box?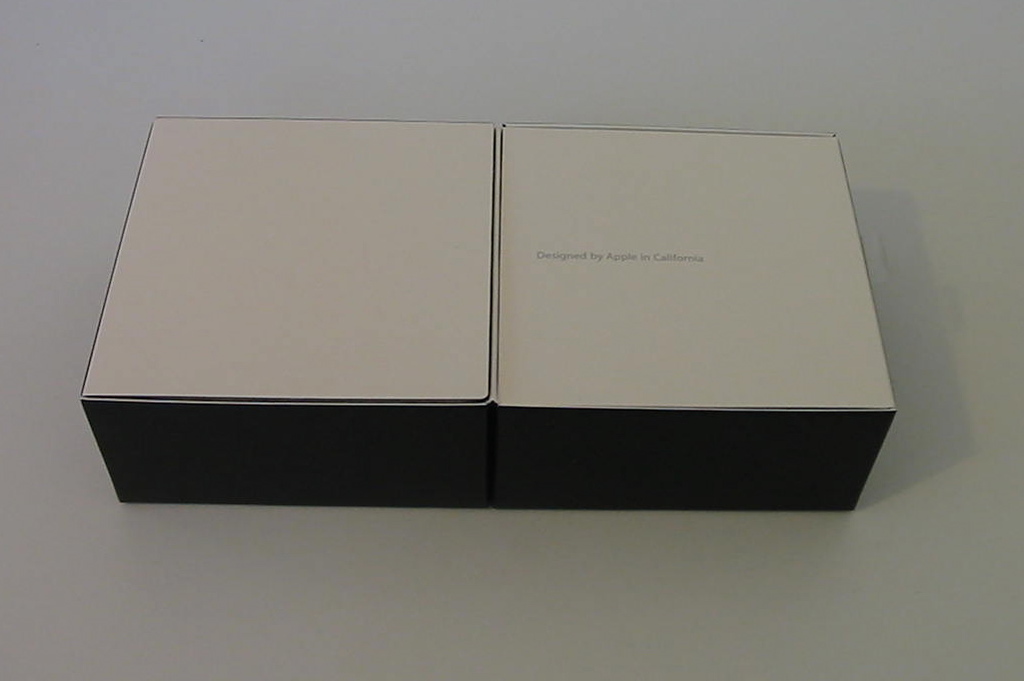
(79, 117, 498, 508)
